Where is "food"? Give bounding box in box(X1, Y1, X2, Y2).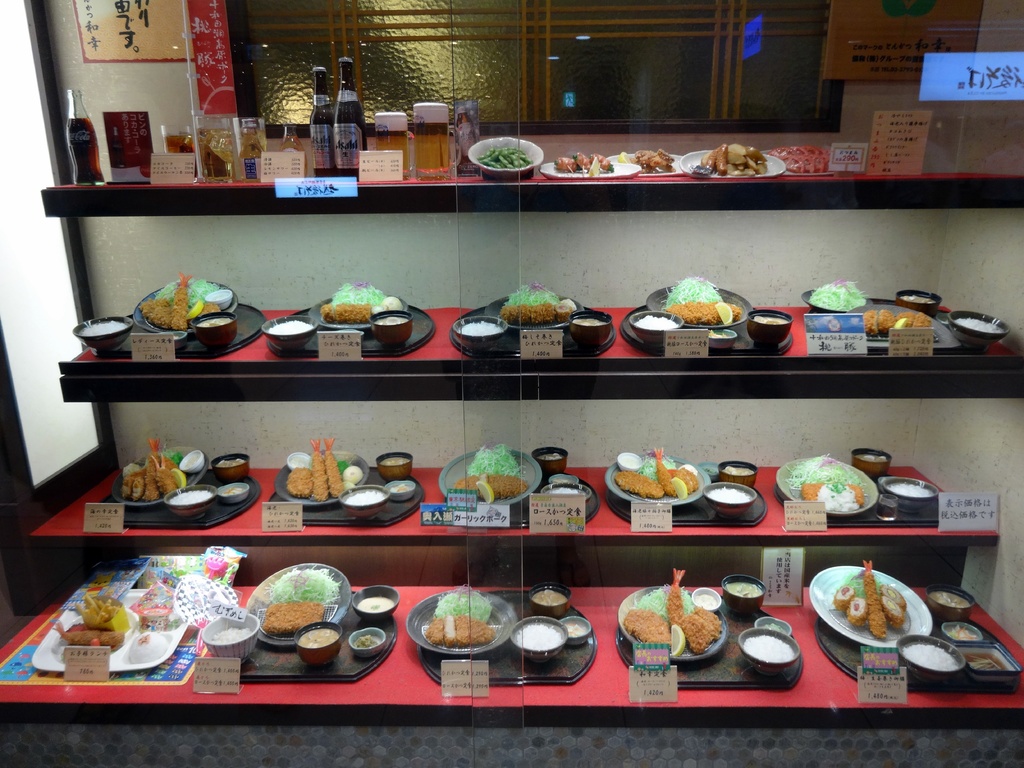
box(570, 314, 608, 326).
